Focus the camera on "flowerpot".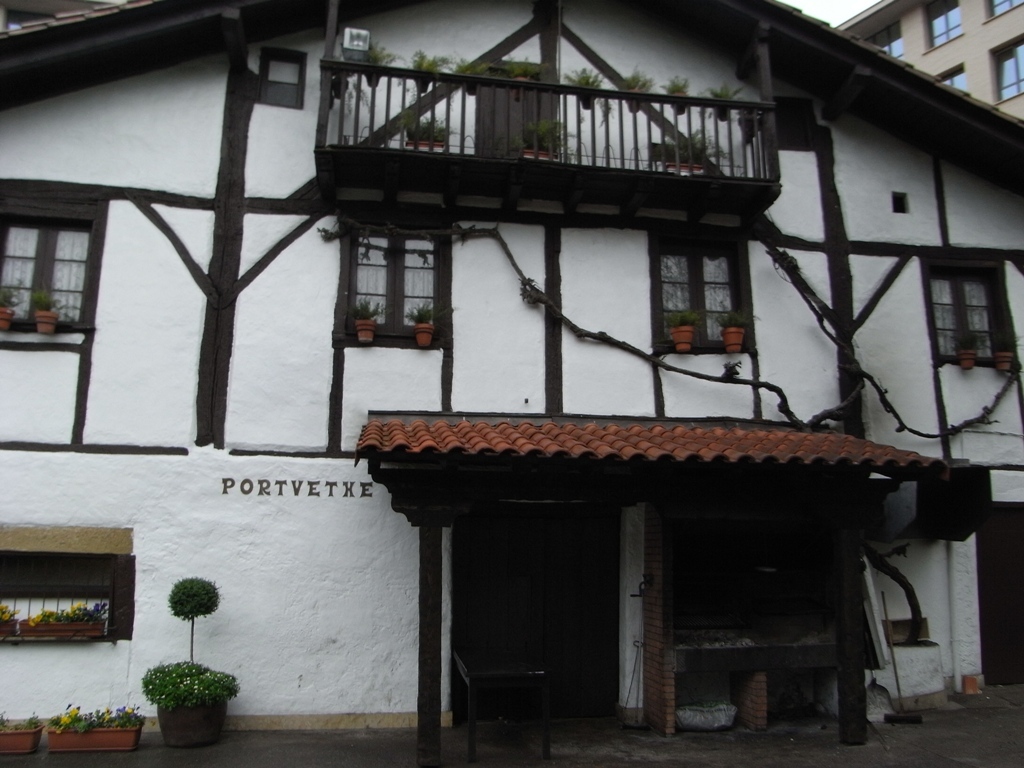
Focus region: [left=363, top=69, right=380, bottom=90].
